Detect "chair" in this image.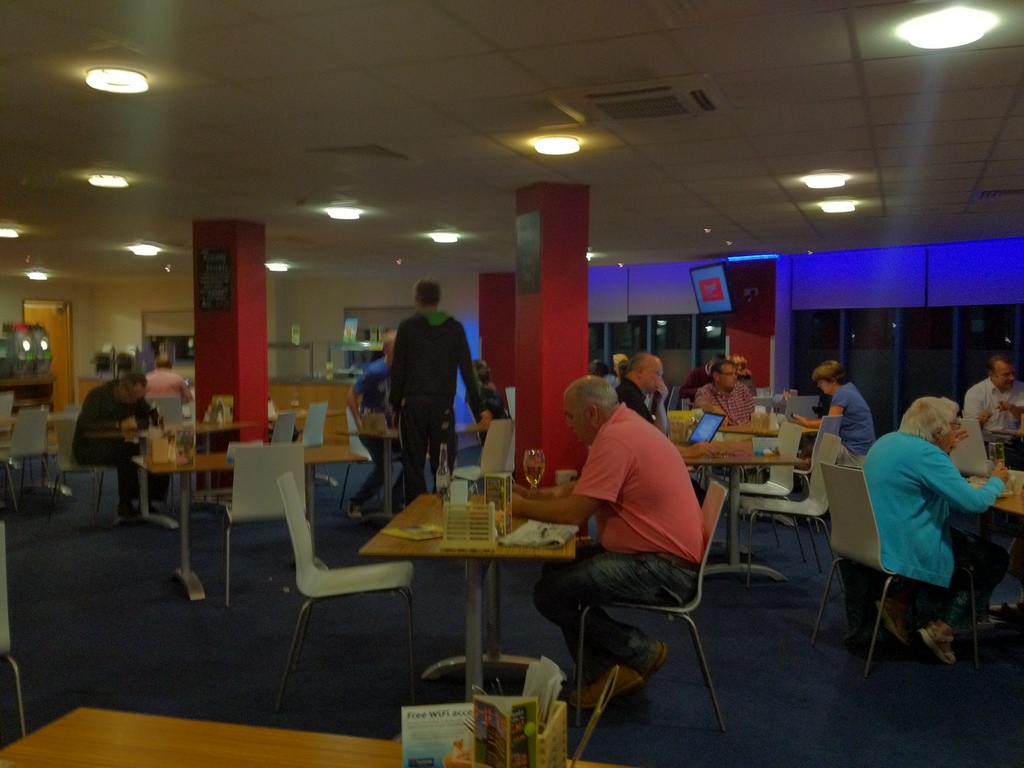
Detection: (x1=272, y1=408, x2=296, y2=440).
